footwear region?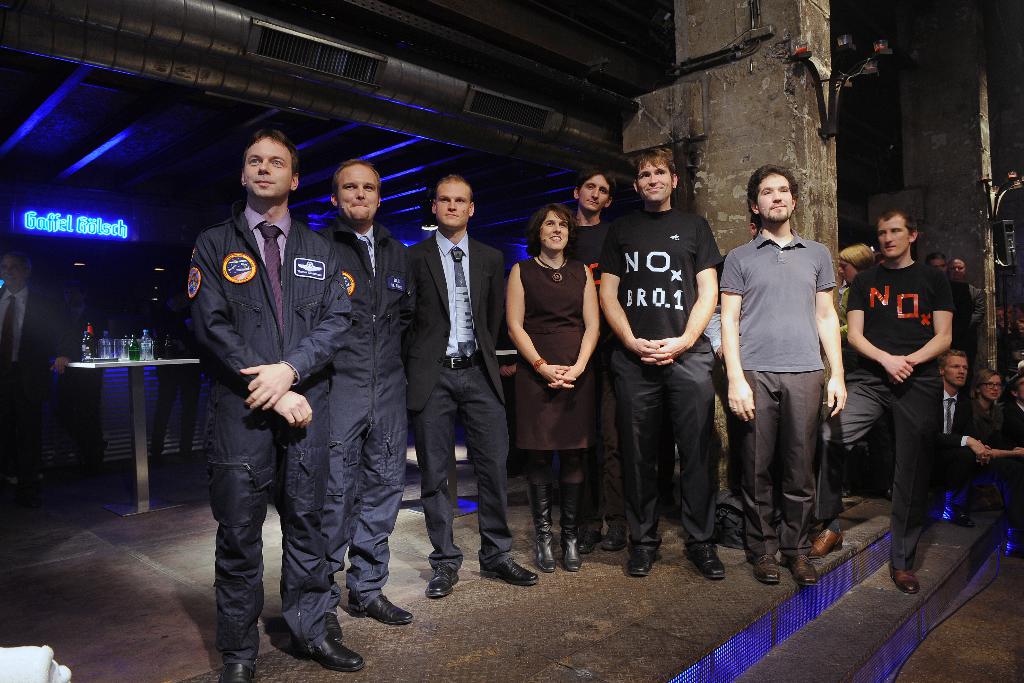
367/595/414/625
